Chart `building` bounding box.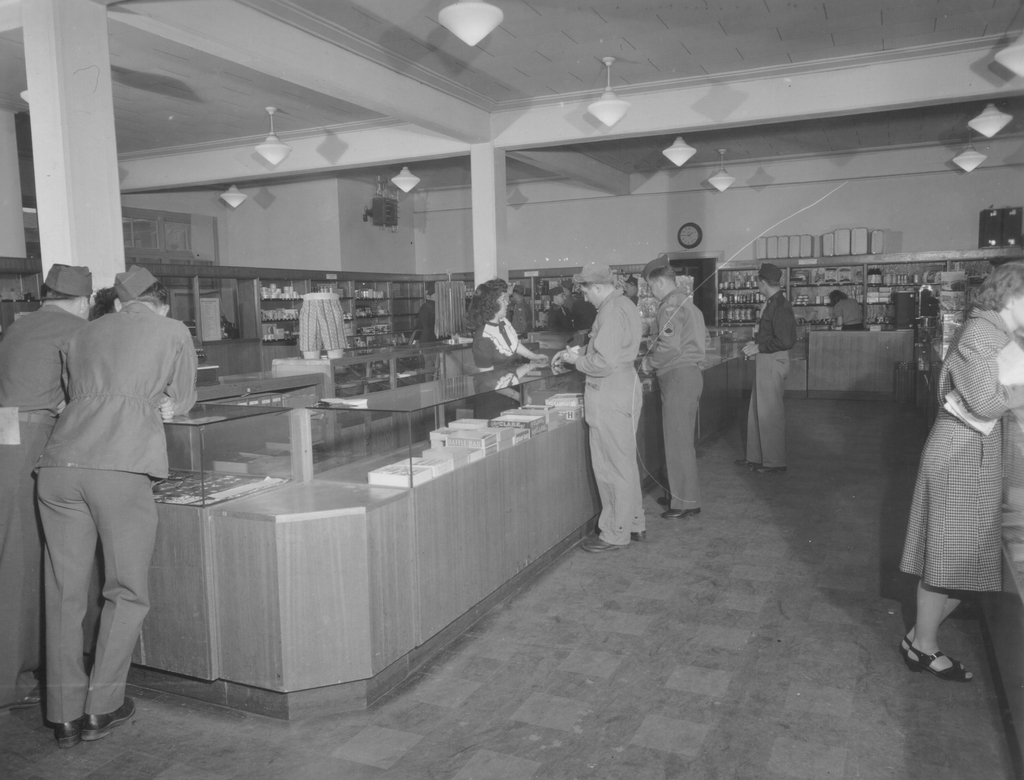
Charted: 0/0/1023/779.
